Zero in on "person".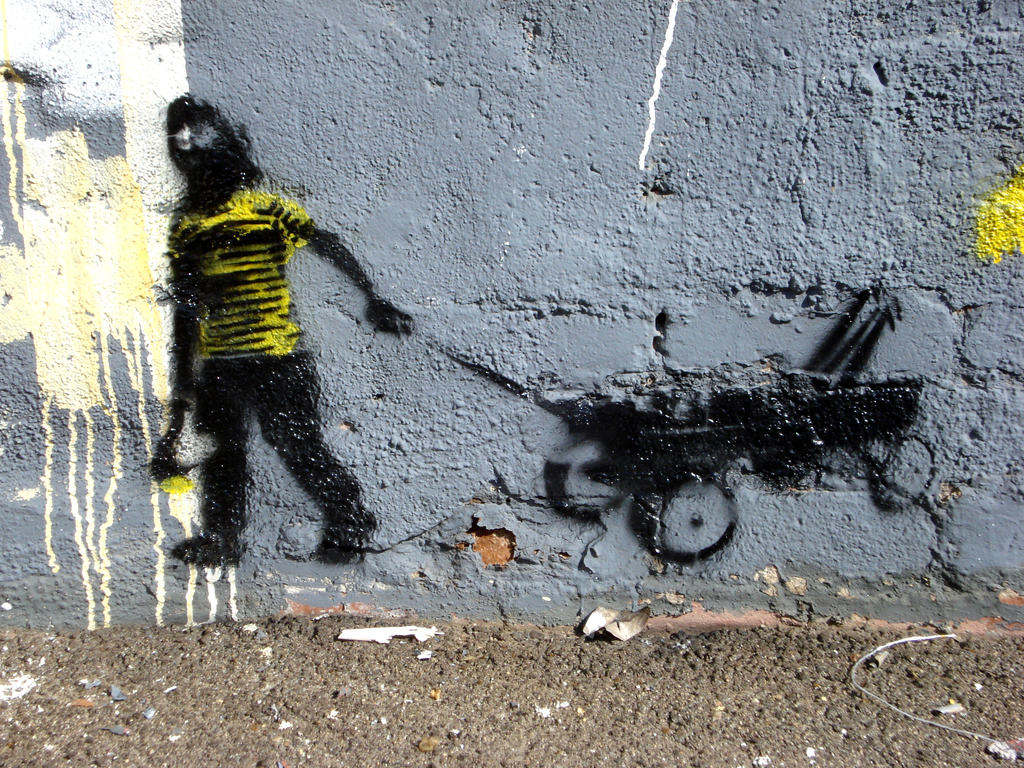
Zeroed in: bbox(136, 84, 385, 609).
